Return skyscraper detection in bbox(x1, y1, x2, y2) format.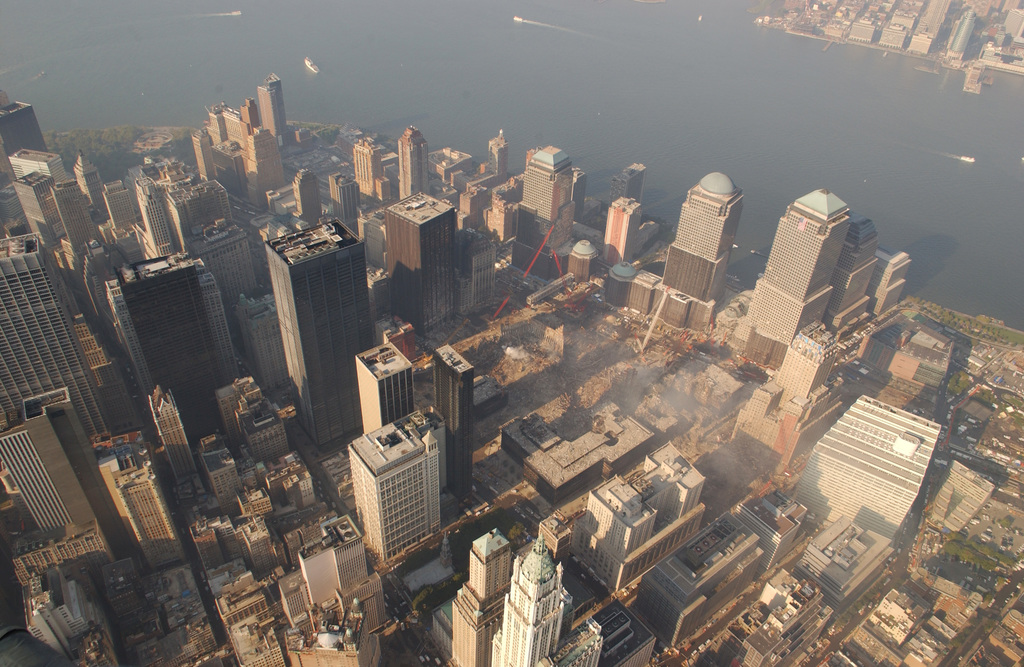
bbox(349, 137, 392, 217).
